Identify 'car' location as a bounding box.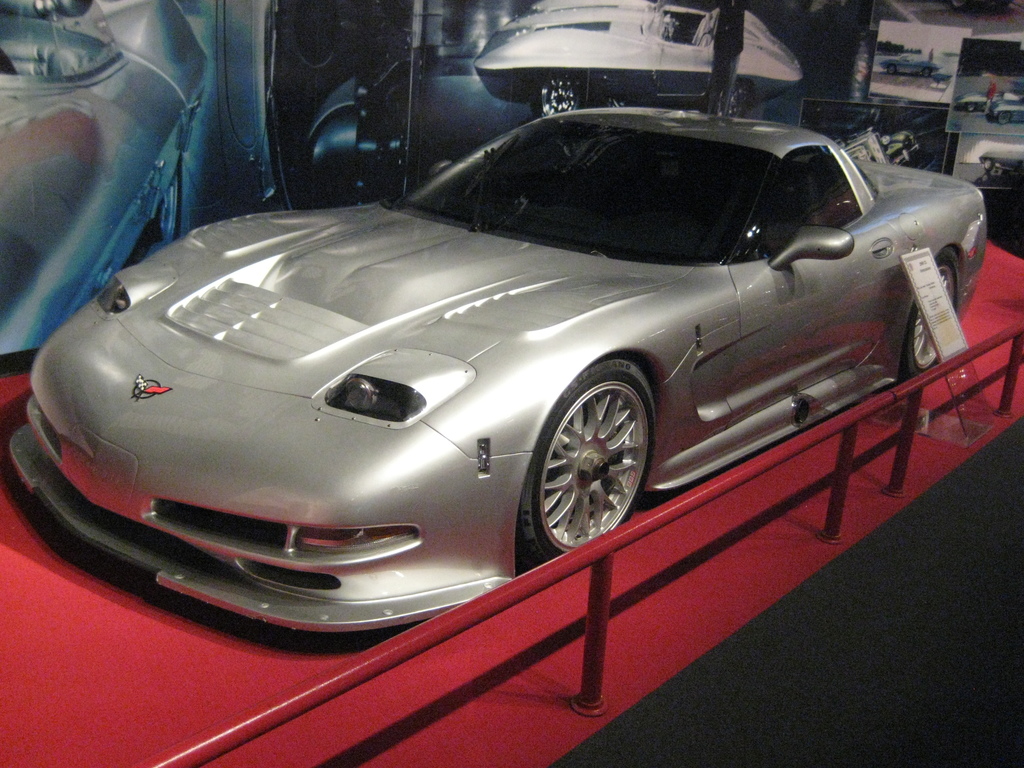
956,91,1023,112.
